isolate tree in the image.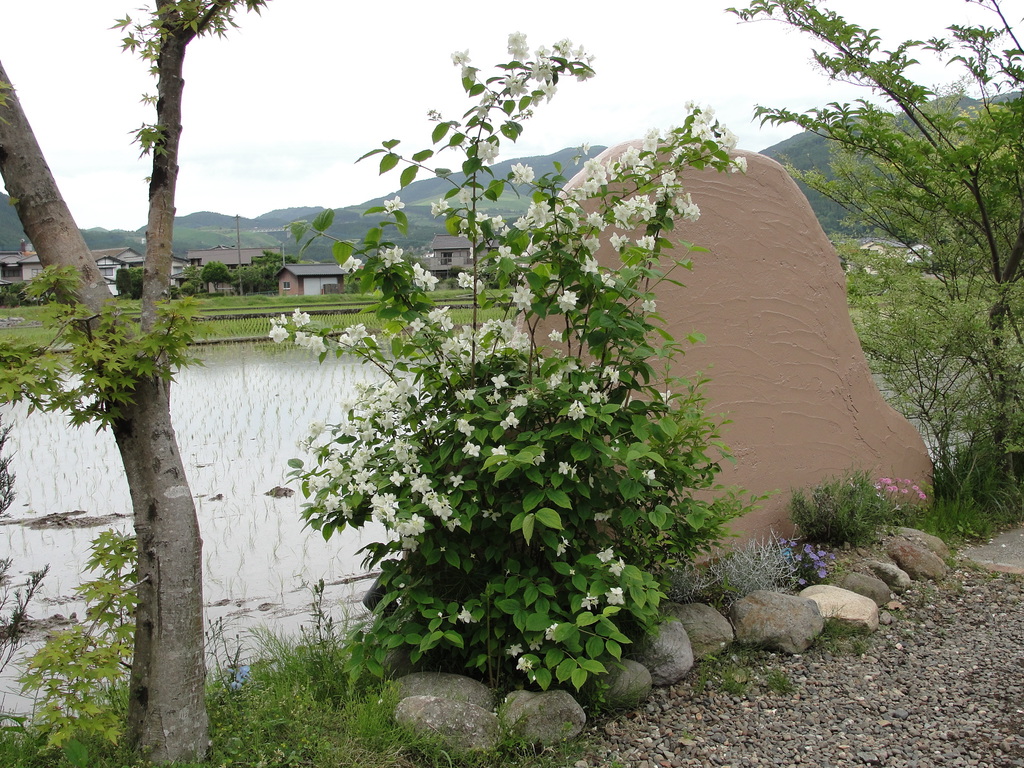
Isolated region: select_region(194, 257, 234, 294).
